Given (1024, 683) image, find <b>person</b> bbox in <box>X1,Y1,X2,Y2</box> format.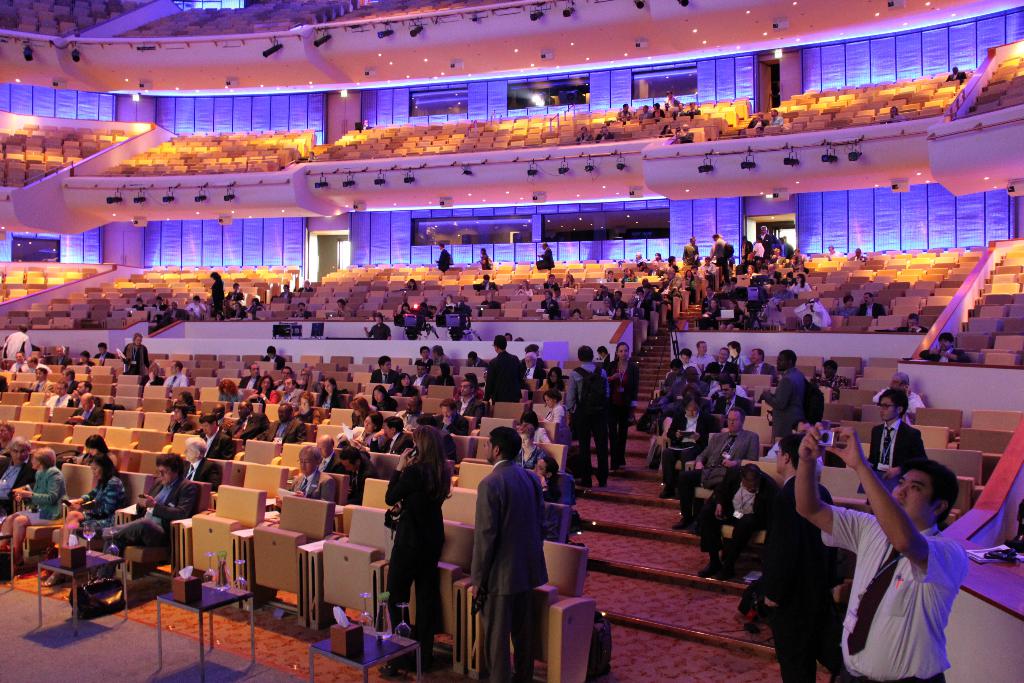
<box>862,294,882,319</box>.
